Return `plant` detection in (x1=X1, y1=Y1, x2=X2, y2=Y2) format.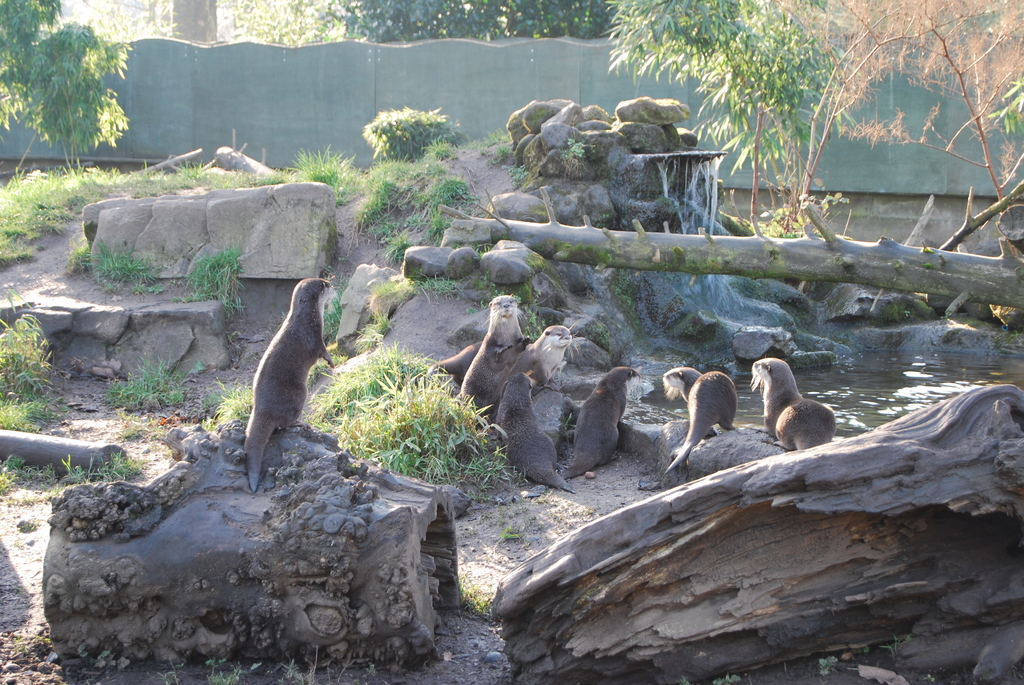
(x1=366, y1=112, x2=462, y2=172).
